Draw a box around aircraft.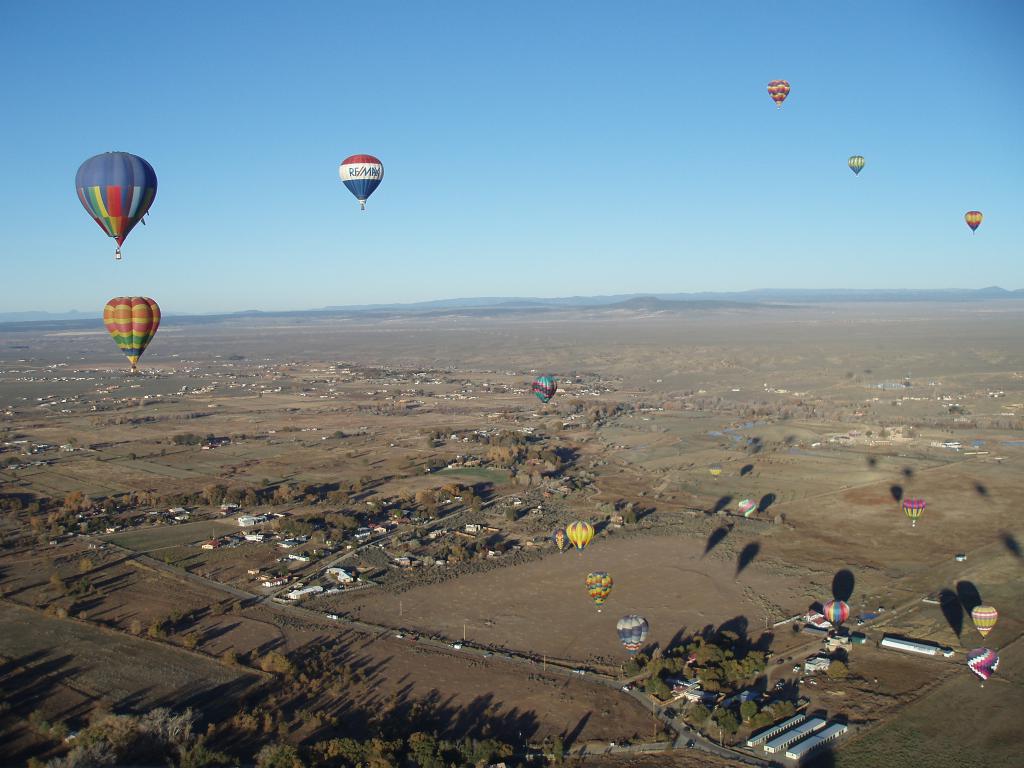
rect(549, 529, 568, 554).
